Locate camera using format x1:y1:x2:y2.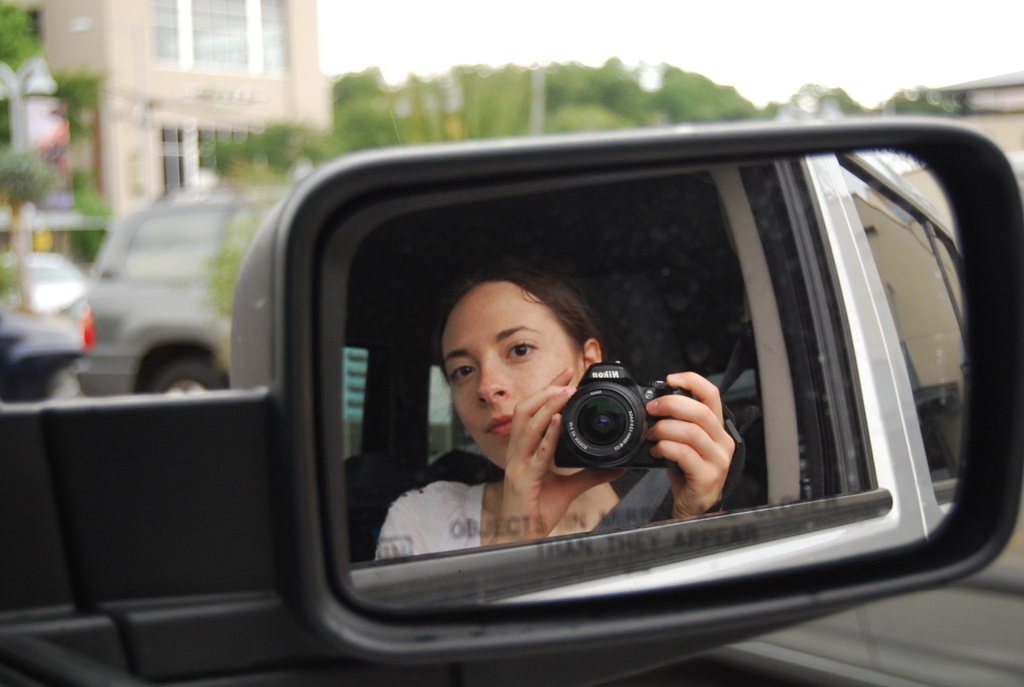
551:358:688:481.
